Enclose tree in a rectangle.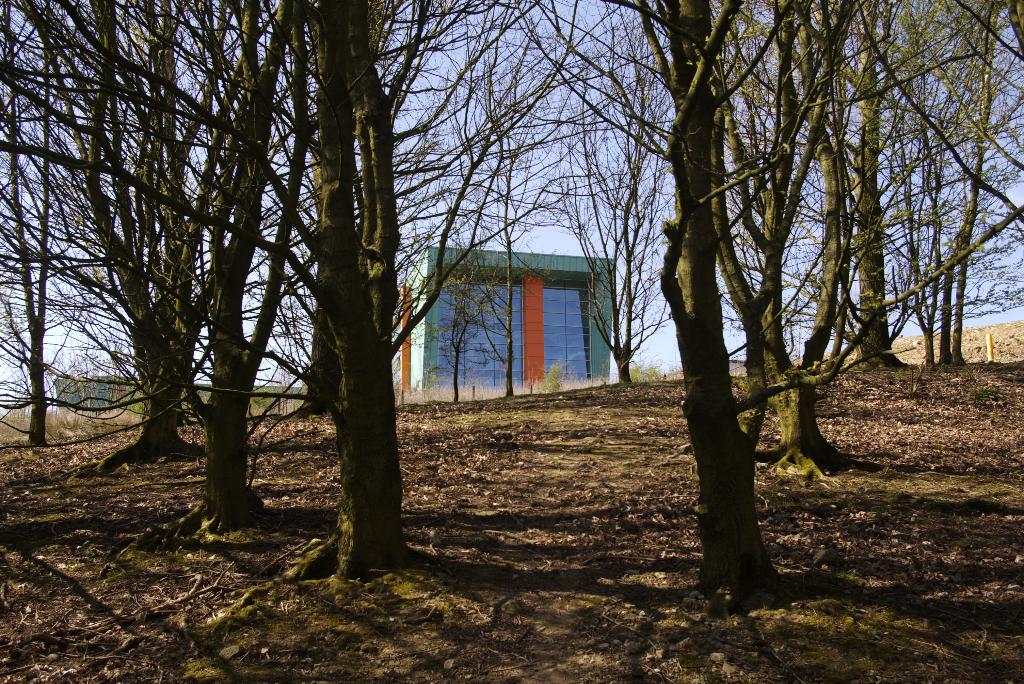
<bbox>494, 0, 1023, 617</bbox>.
